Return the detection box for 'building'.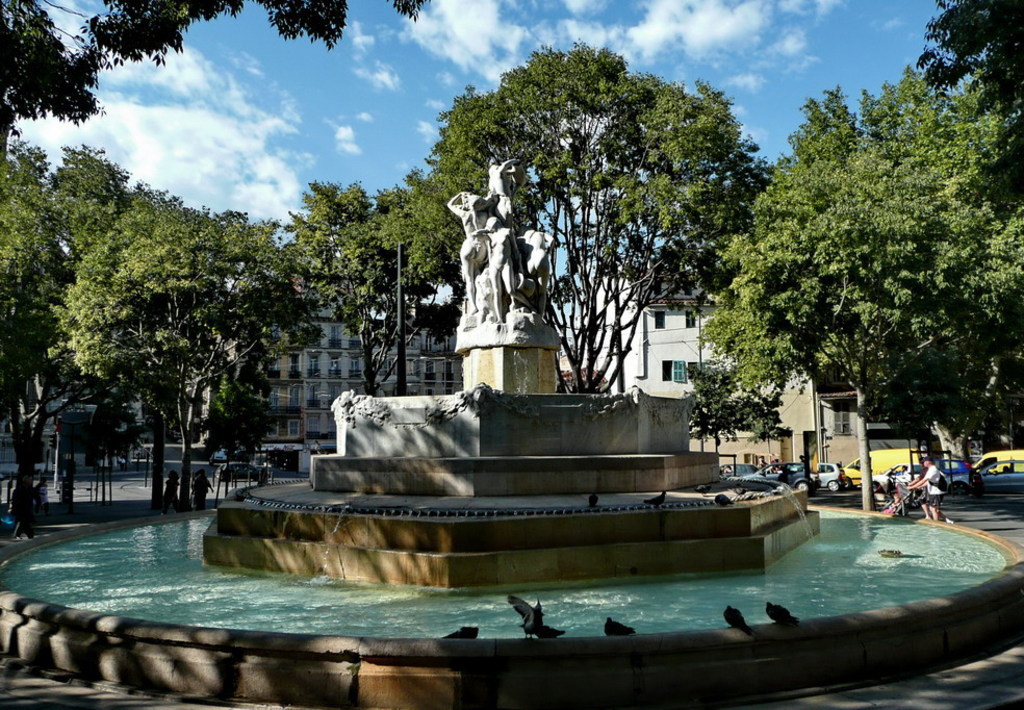
l=592, t=255, r=818, b=464.
